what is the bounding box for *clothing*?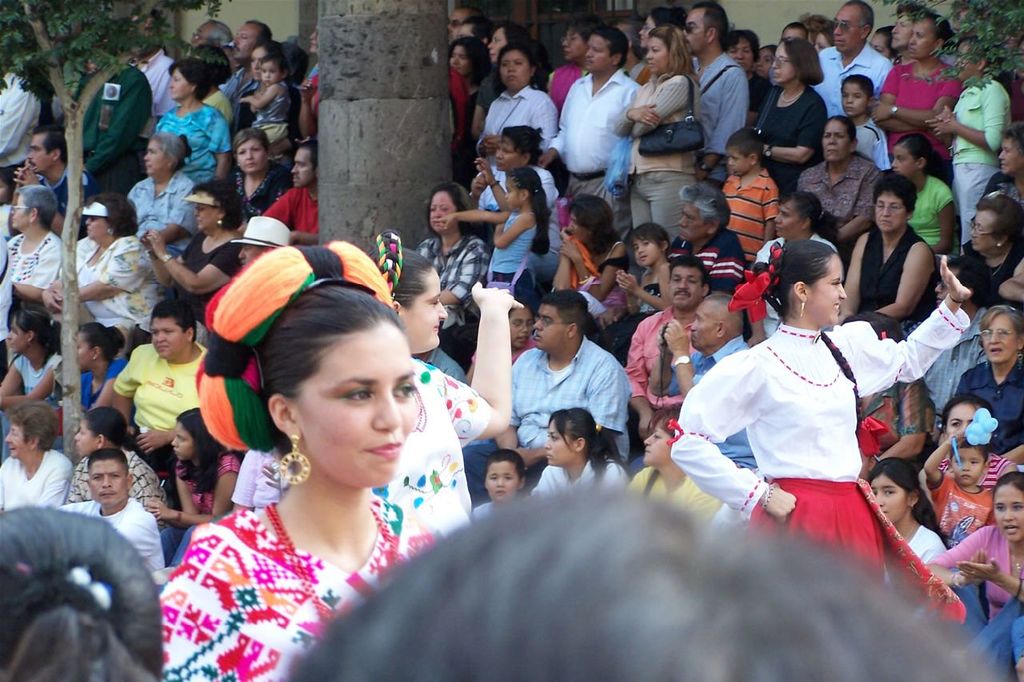
select_region(258, 185, 323, 229).
